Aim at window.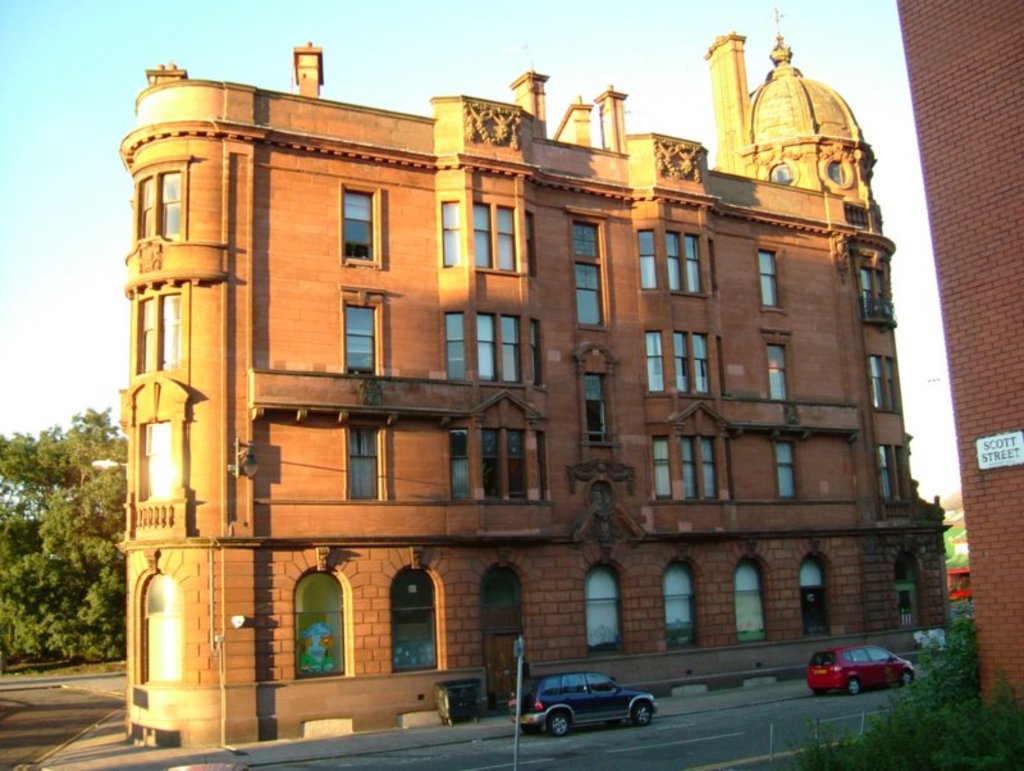
Aimed at [left=480, top=426, right=506, bottom=499].
